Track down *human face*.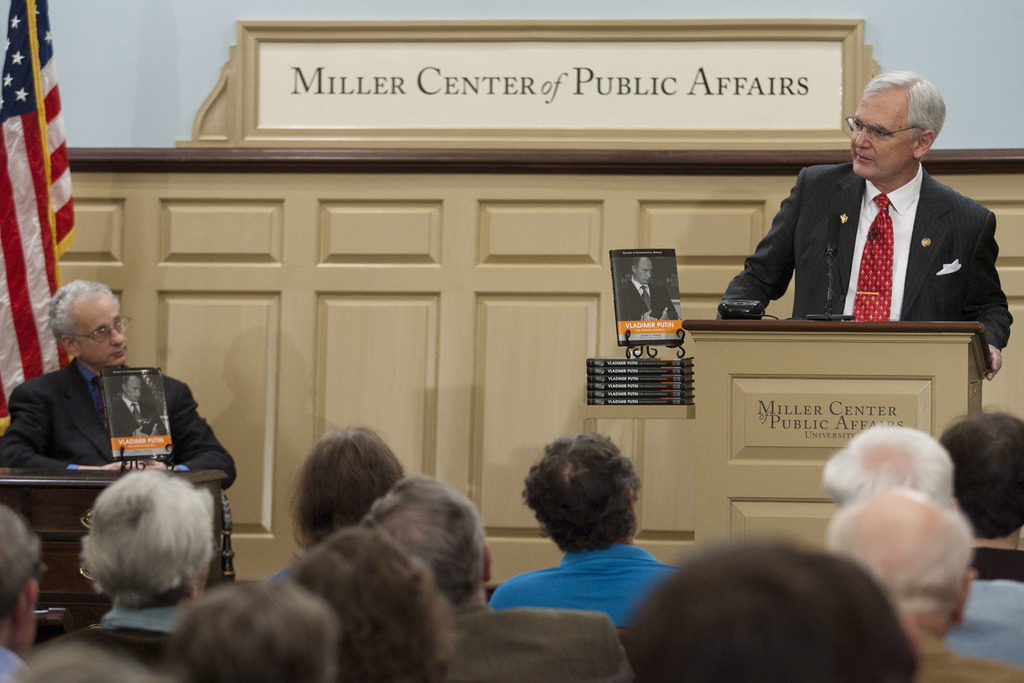
Tracked to 852, 97, 913, 177.
